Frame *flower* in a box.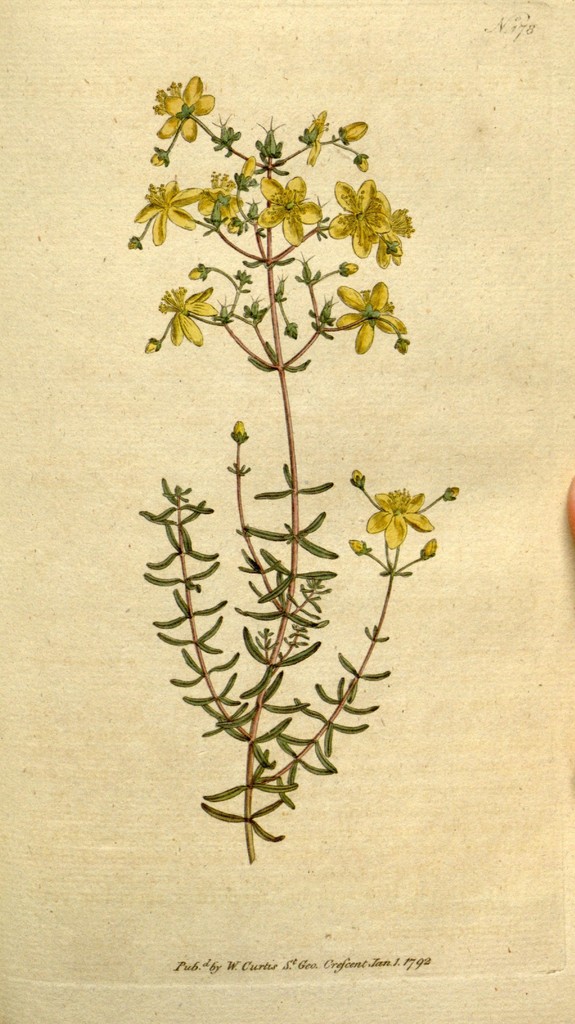
box(145, 152, 168, 165).
